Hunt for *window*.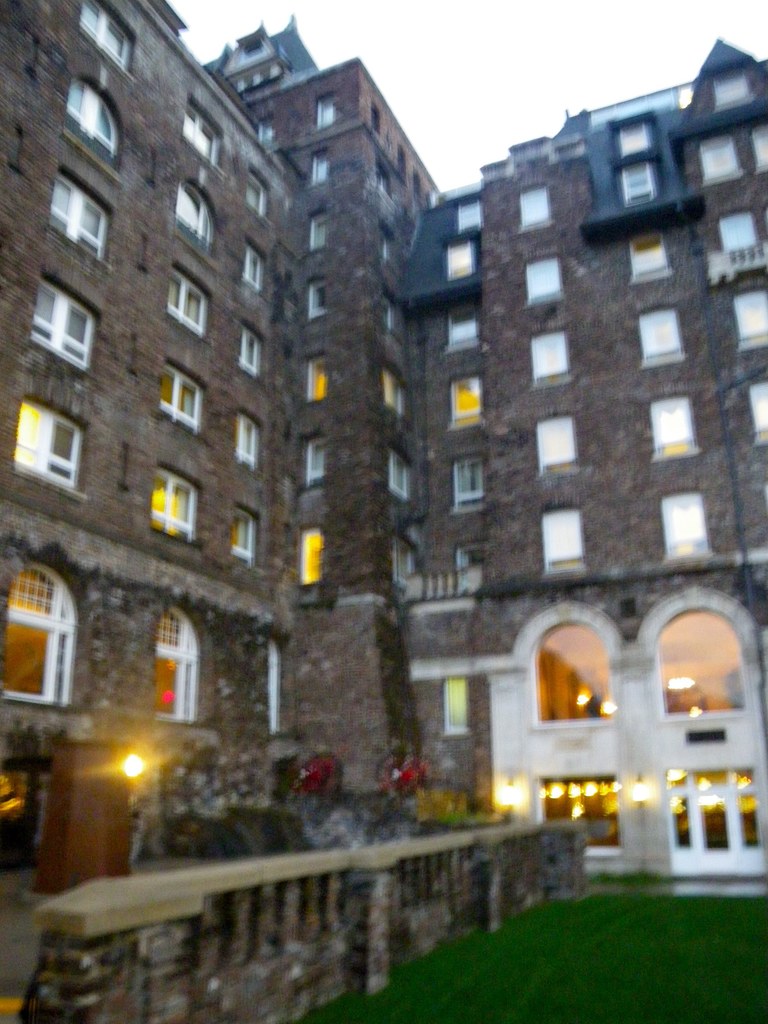
Hunted down at 618:165:675:204.
